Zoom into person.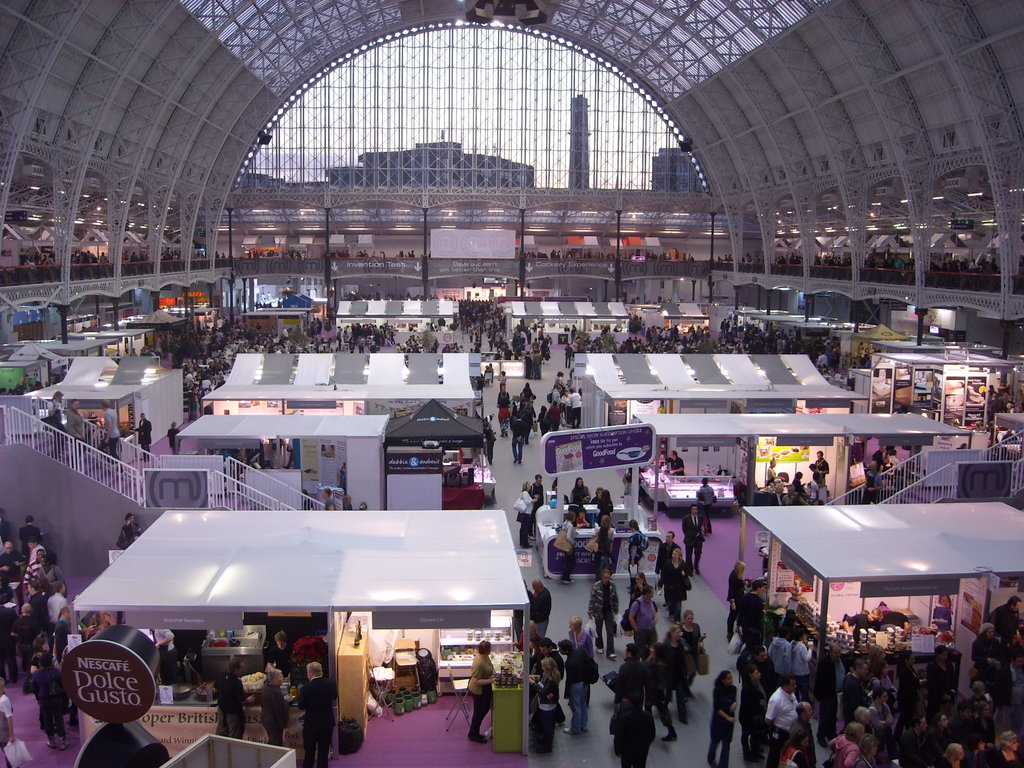
Zoom target: BBox(63, 397, 86, 470).
